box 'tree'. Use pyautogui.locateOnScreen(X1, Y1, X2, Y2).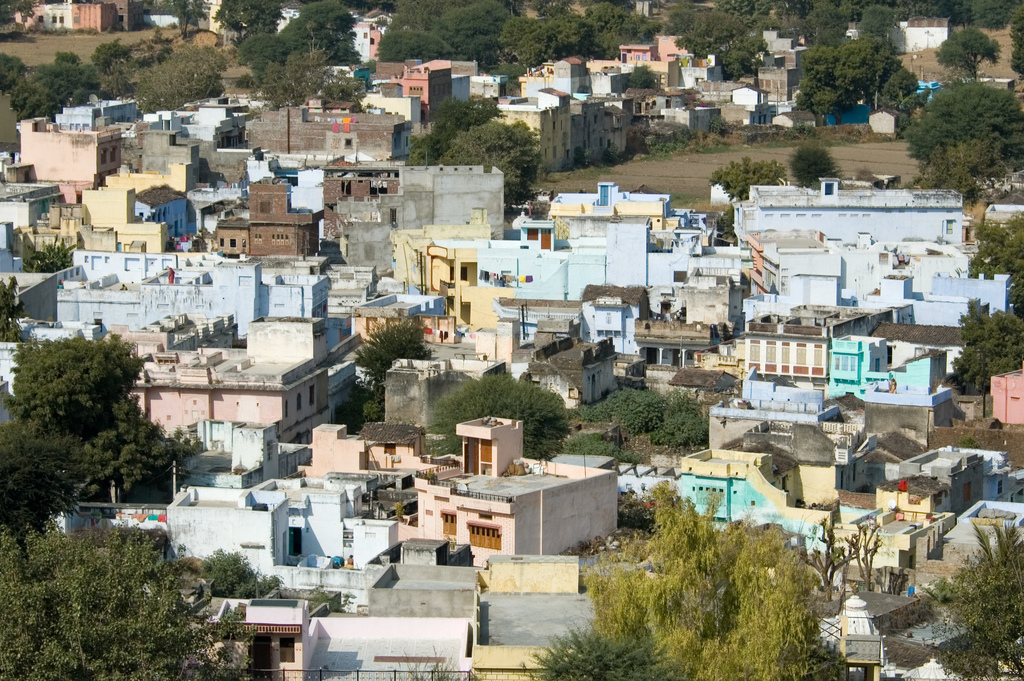
pyautogui.locateOnScreen(934, 26, 999, 81).
